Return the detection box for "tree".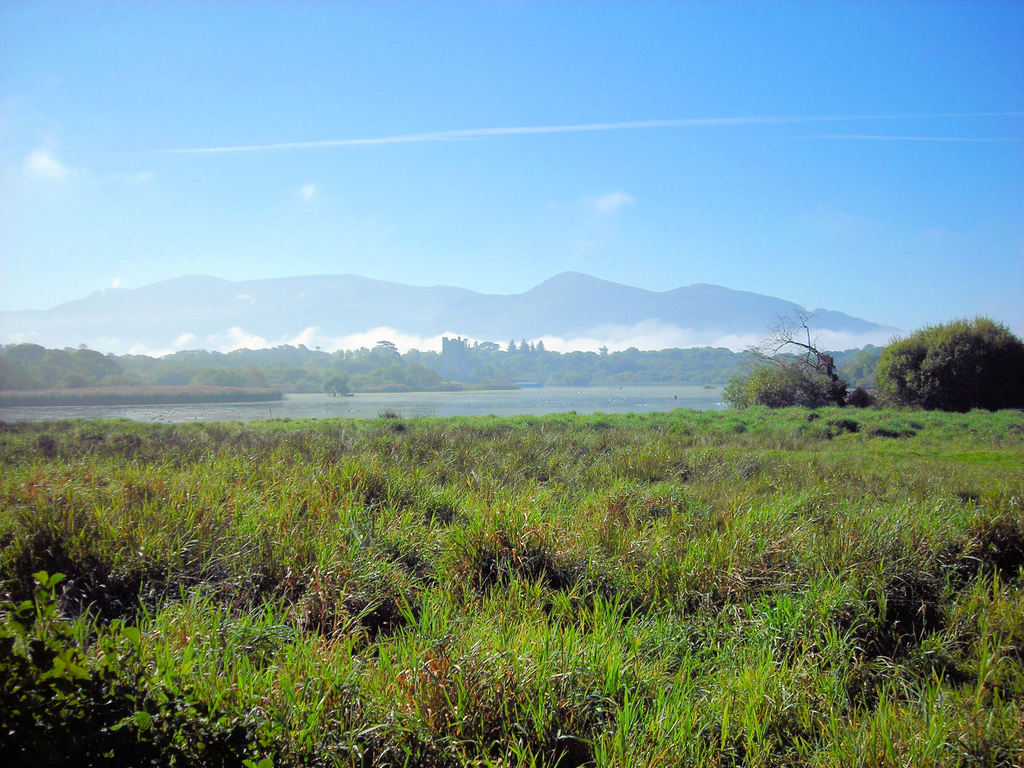
locate(712, 309, 874, 406).
